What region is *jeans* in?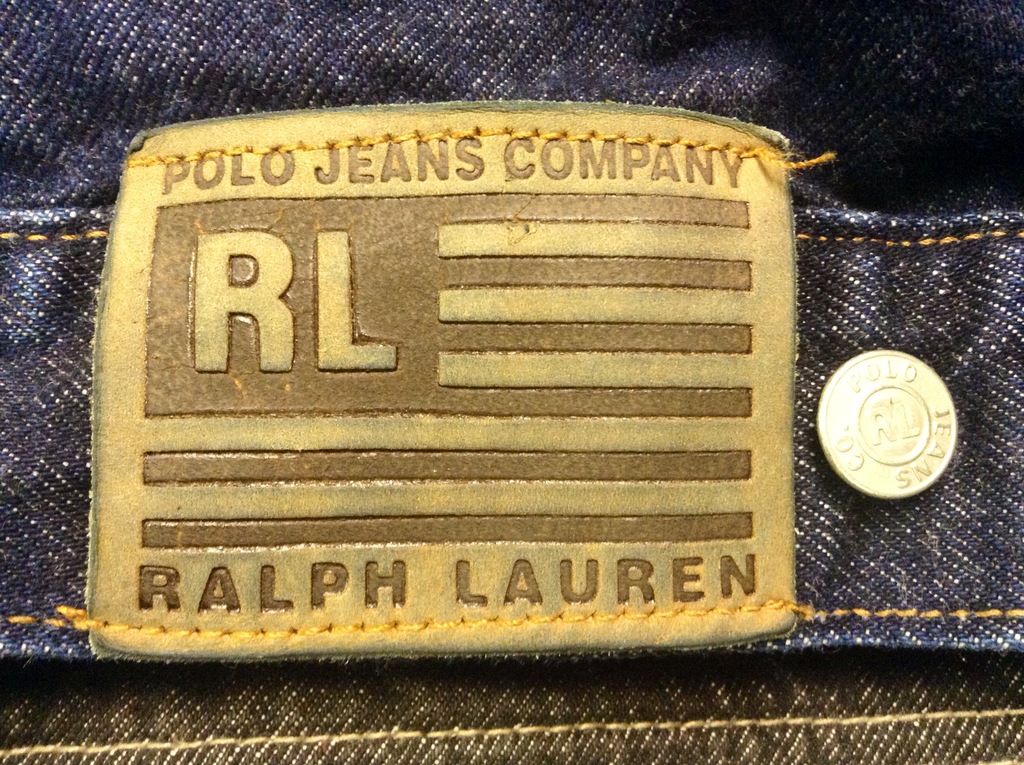
region(0, 0, 1023, 762).
